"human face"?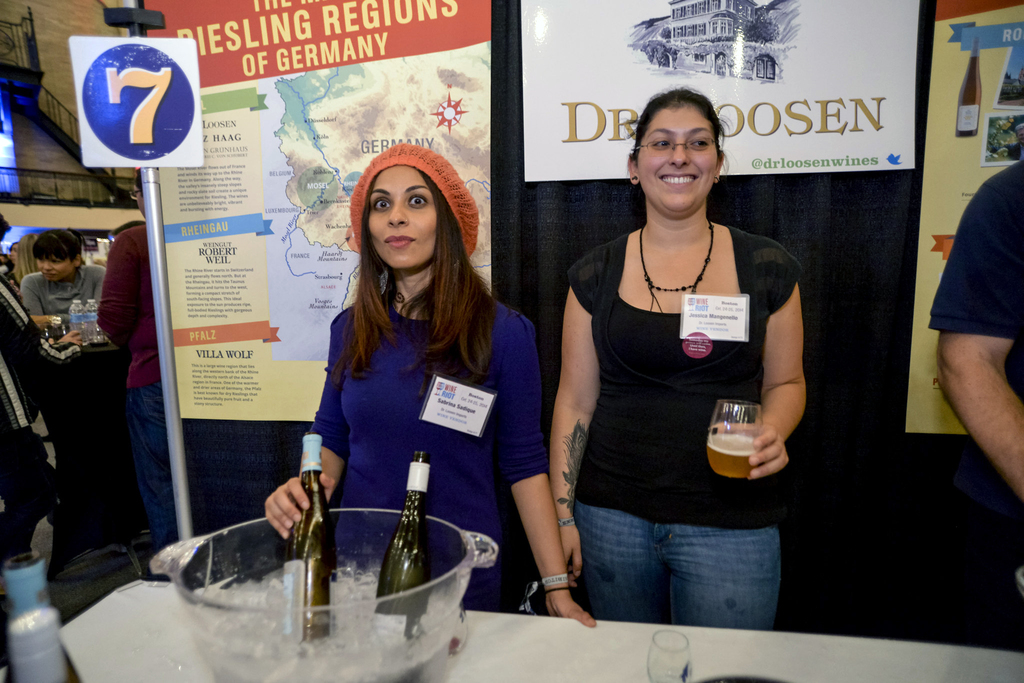
{"left": 635, "top": 110, "right": 719, "bottom": 211}
